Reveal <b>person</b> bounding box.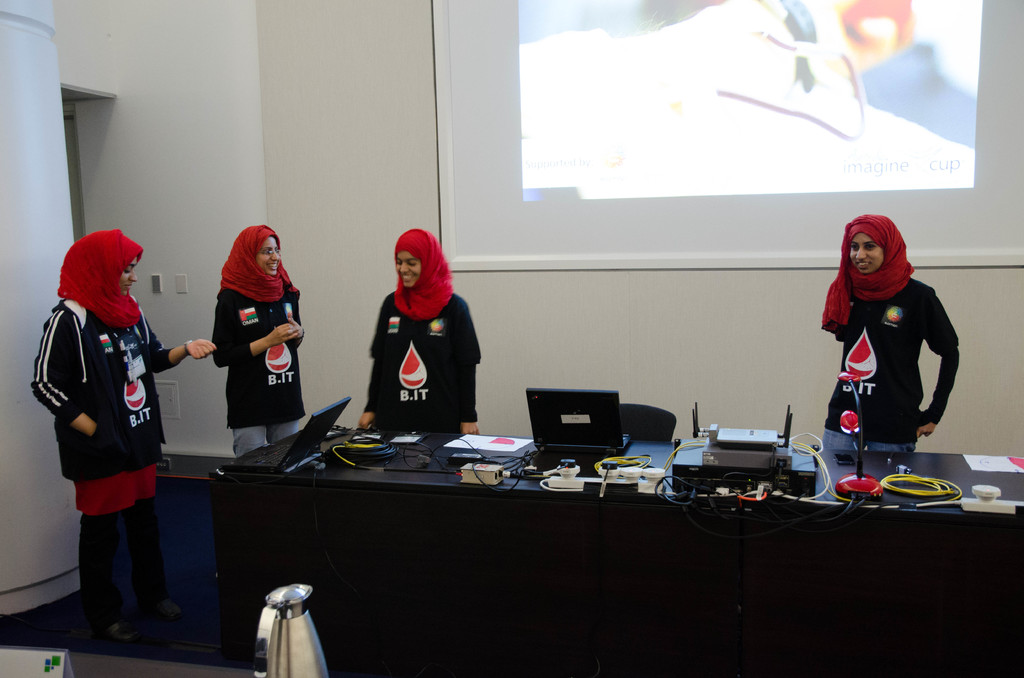
Revealed: [30,206,186,658].
